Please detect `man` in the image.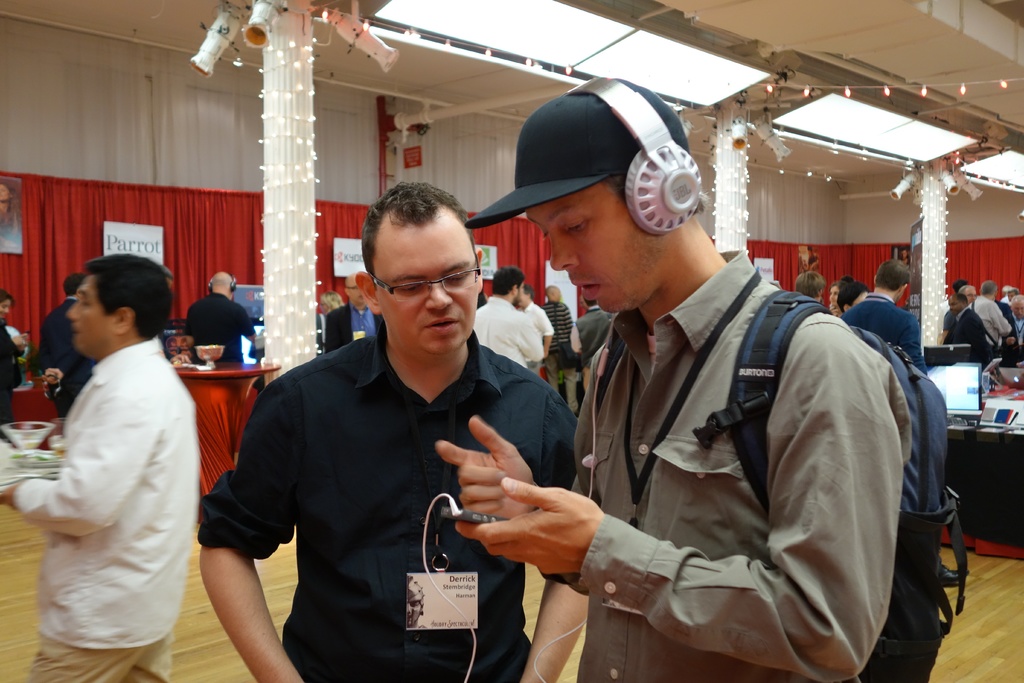
Rect(435, 75, 909, 682).
